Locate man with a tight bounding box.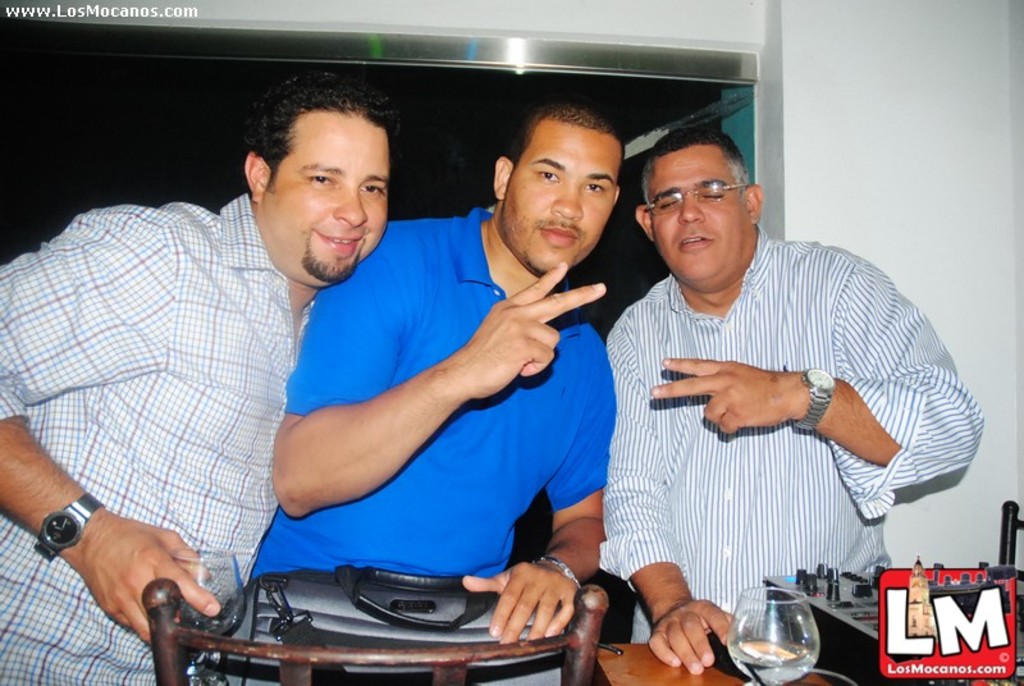
region(558, 105, 957, 628).
